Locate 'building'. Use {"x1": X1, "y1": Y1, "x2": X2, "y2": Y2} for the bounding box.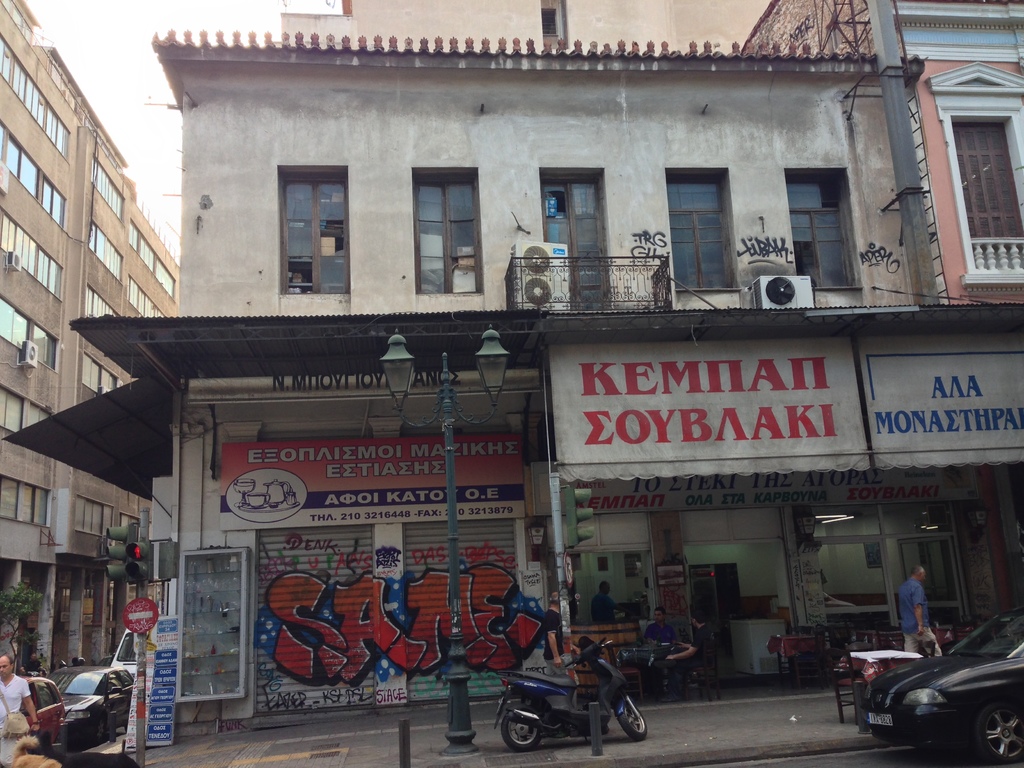
{"x1": 67, "y1": 0, "x2": 1023, "y2": 732}.
